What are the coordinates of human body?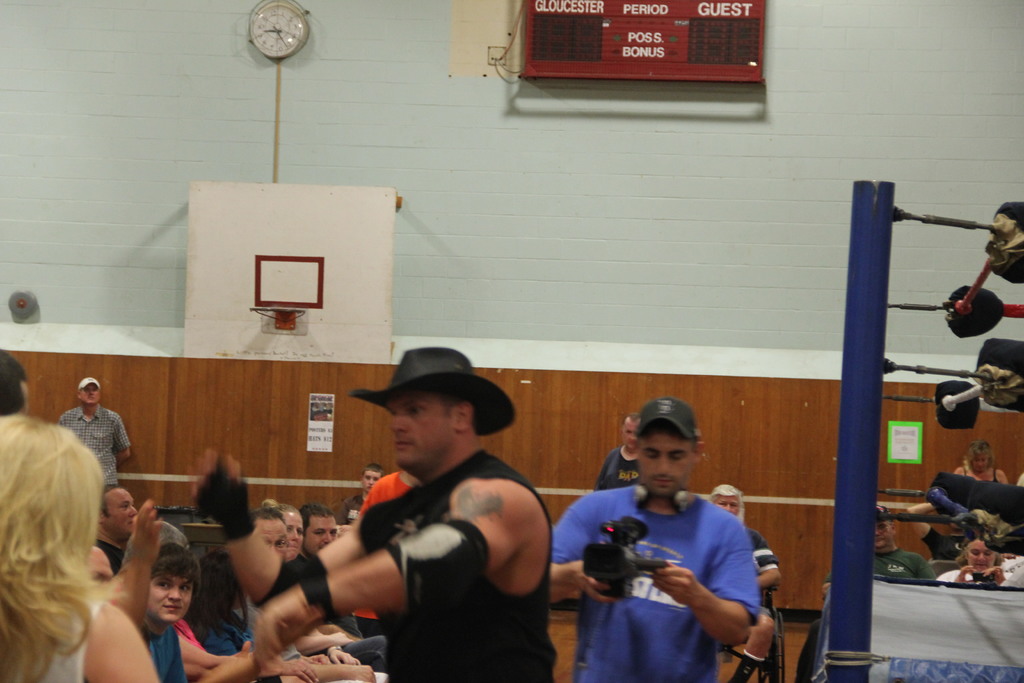
bbox=[60, 373, 141, 490].
